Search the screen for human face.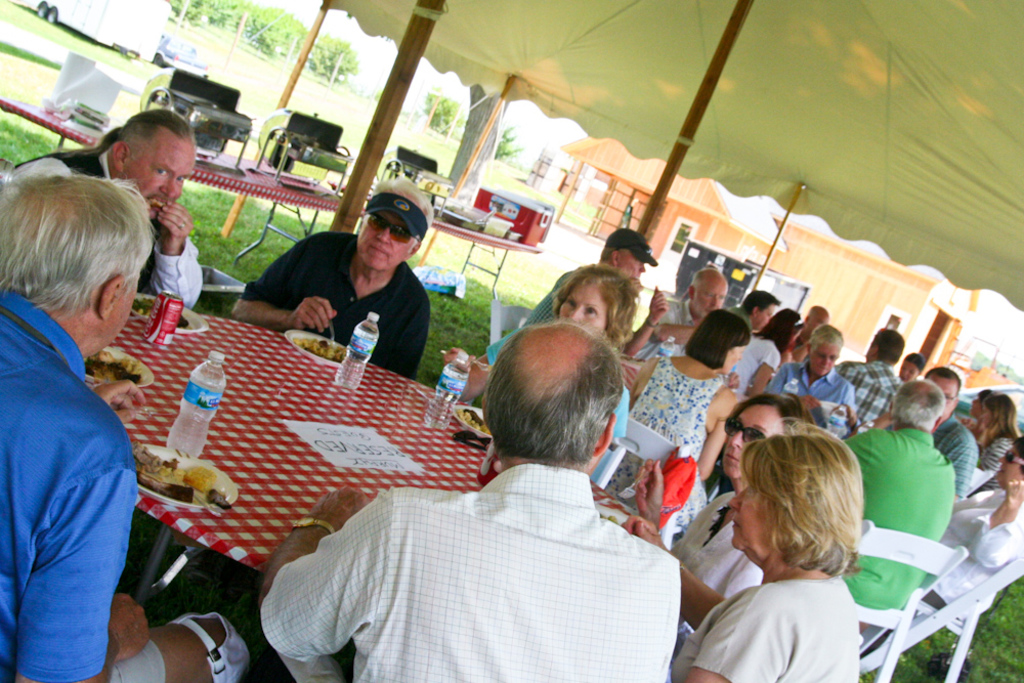
Found at [564, 285, 604, 334].
